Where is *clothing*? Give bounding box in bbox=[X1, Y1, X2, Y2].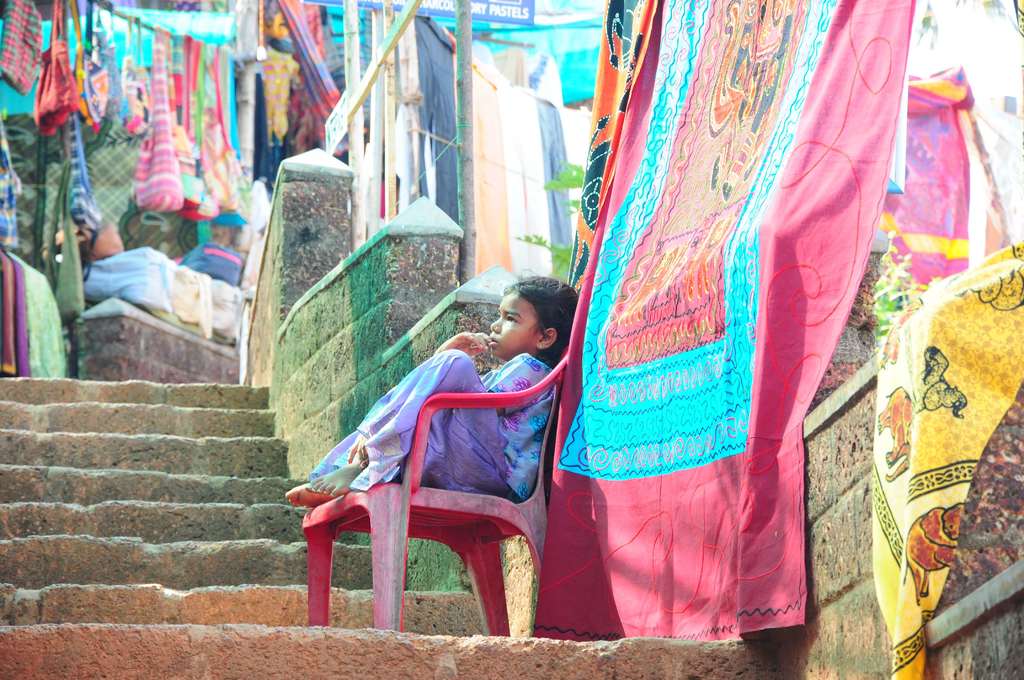
bbox=[307, 346, 556, 505].
